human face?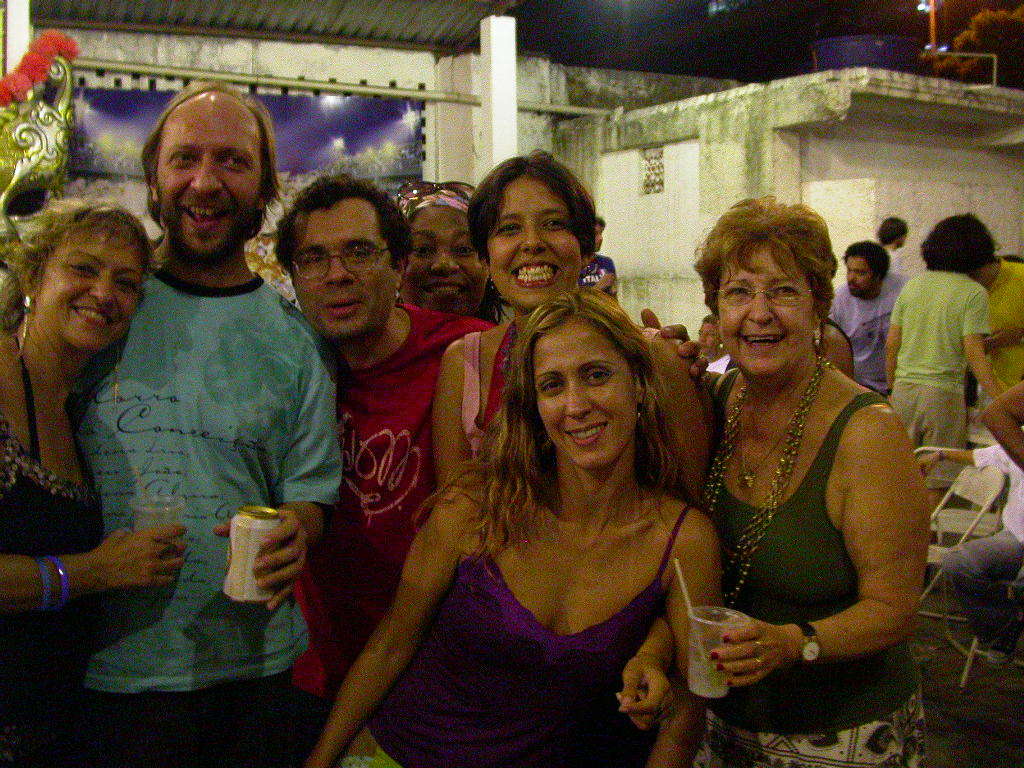
x1=155 y1=103 x2=267 y2=261
